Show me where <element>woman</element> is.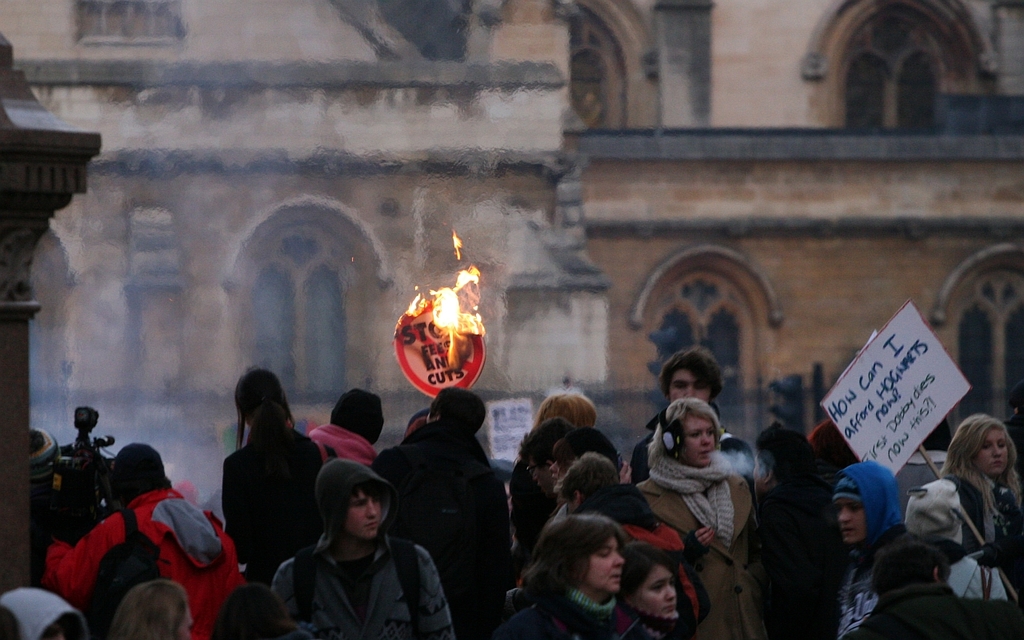
<element>woman</element> is at BBox(611, 543, 684, 639).
